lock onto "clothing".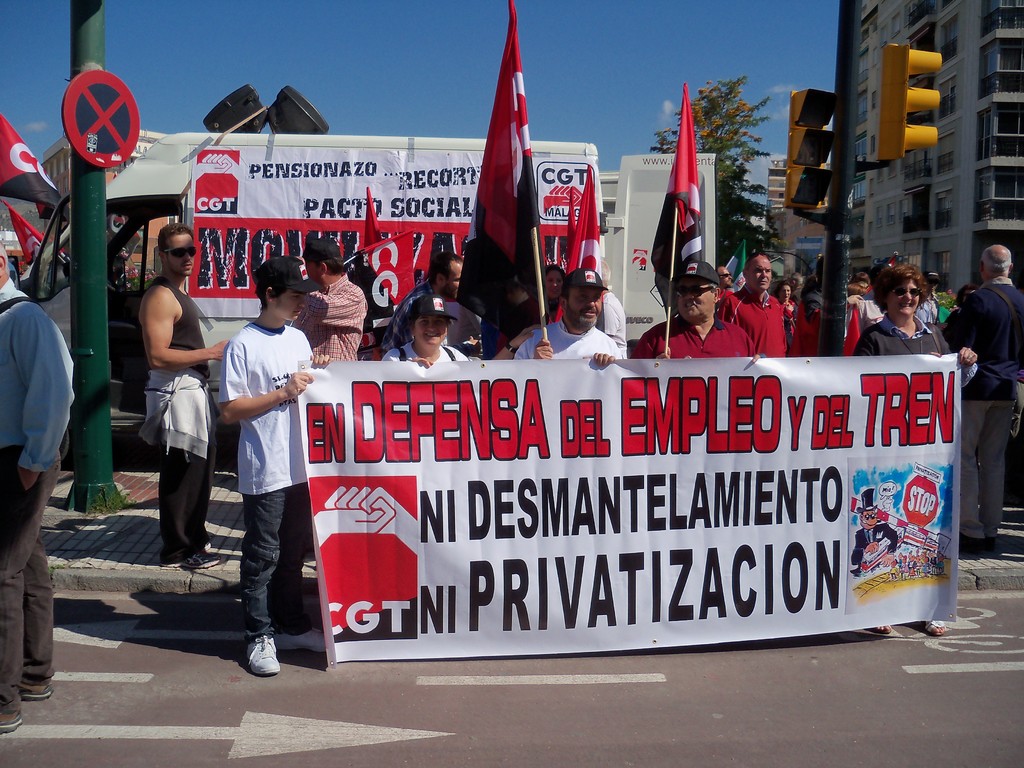
Locked: (x1=858, y1=318, x2=951, y2=363).
